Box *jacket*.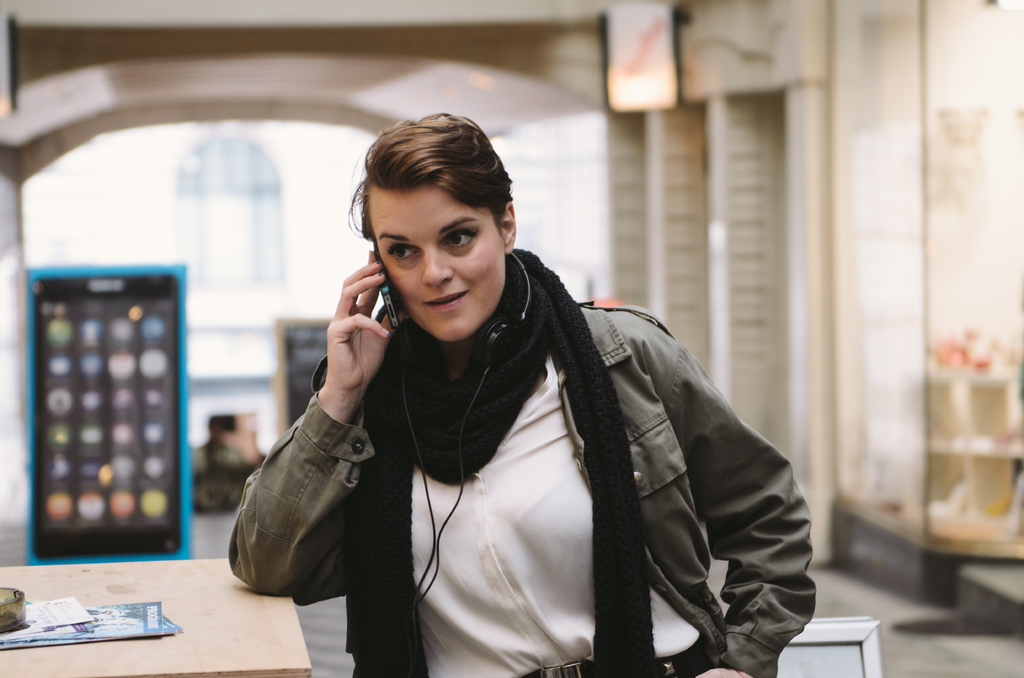
(227, 302, 815, 677).
